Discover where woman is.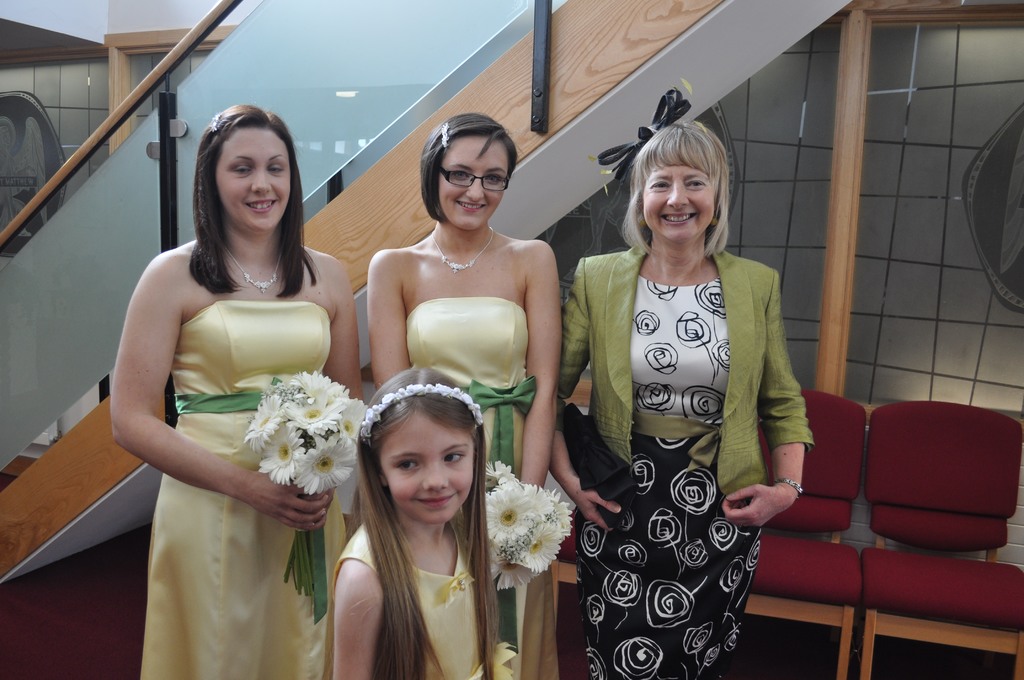
Discovered at bbox=(362, 109, 561, 679).
